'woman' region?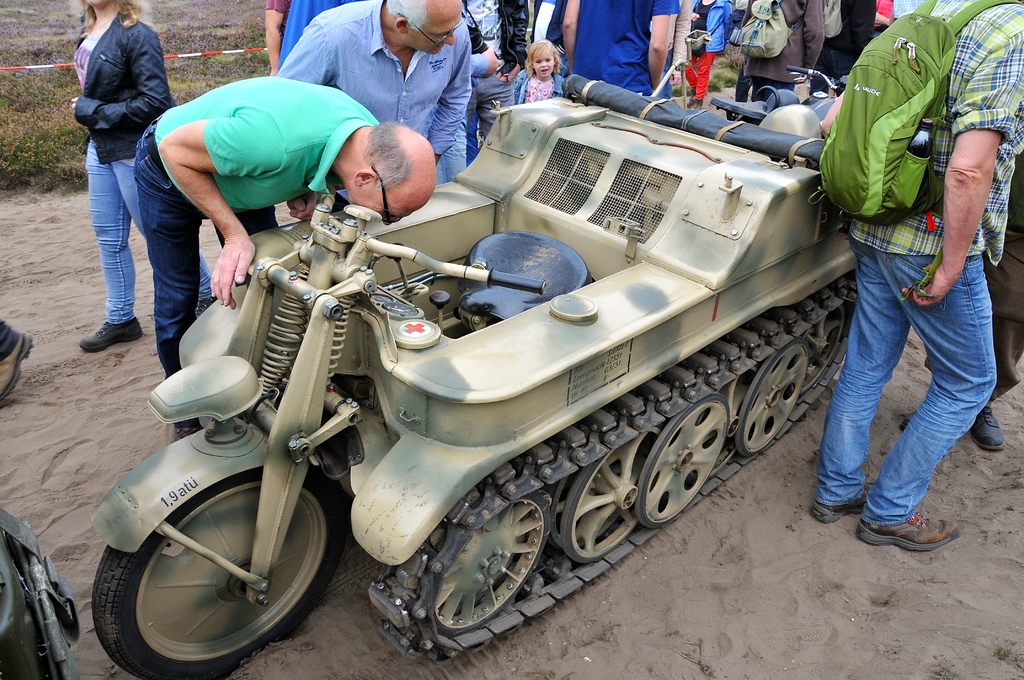
l=680, t=0, r=737, b=102
